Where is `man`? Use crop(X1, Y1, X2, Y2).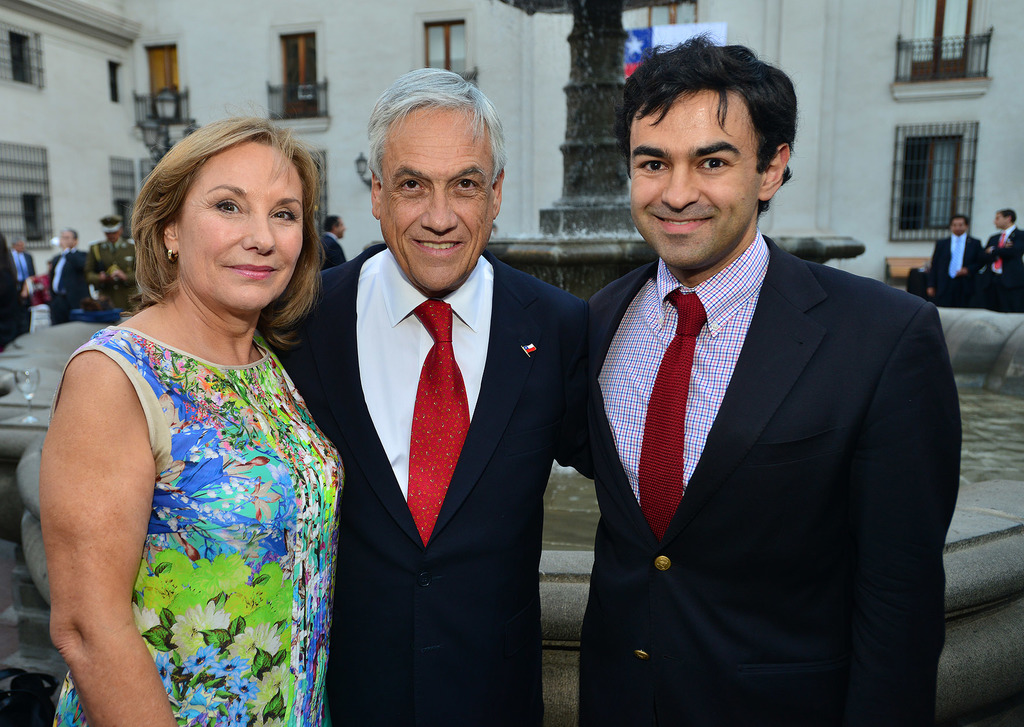
crop(543, 56, 964, 704).
